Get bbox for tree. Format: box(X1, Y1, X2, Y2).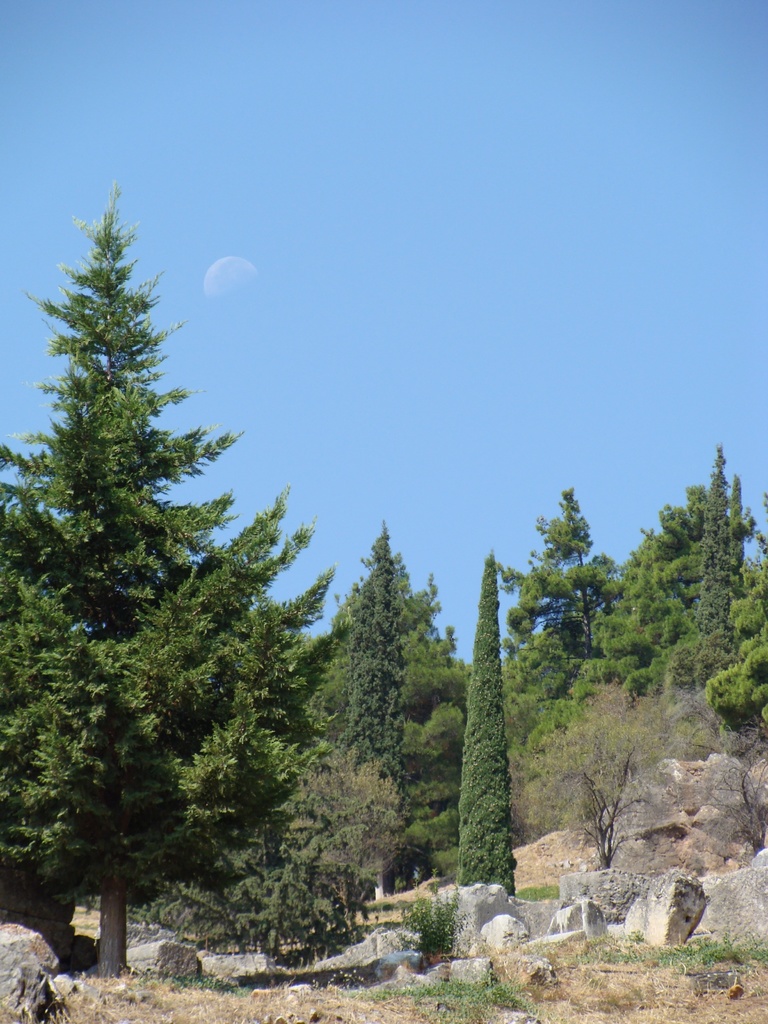
box(403, 588, 456, 825).
